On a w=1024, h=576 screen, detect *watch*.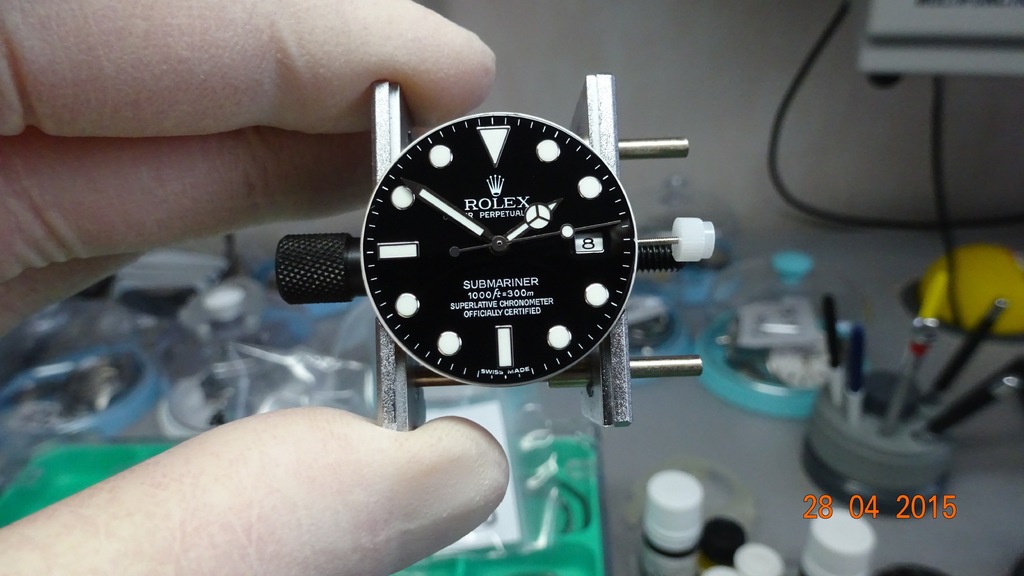
crop(278, 72, 719, 432).
